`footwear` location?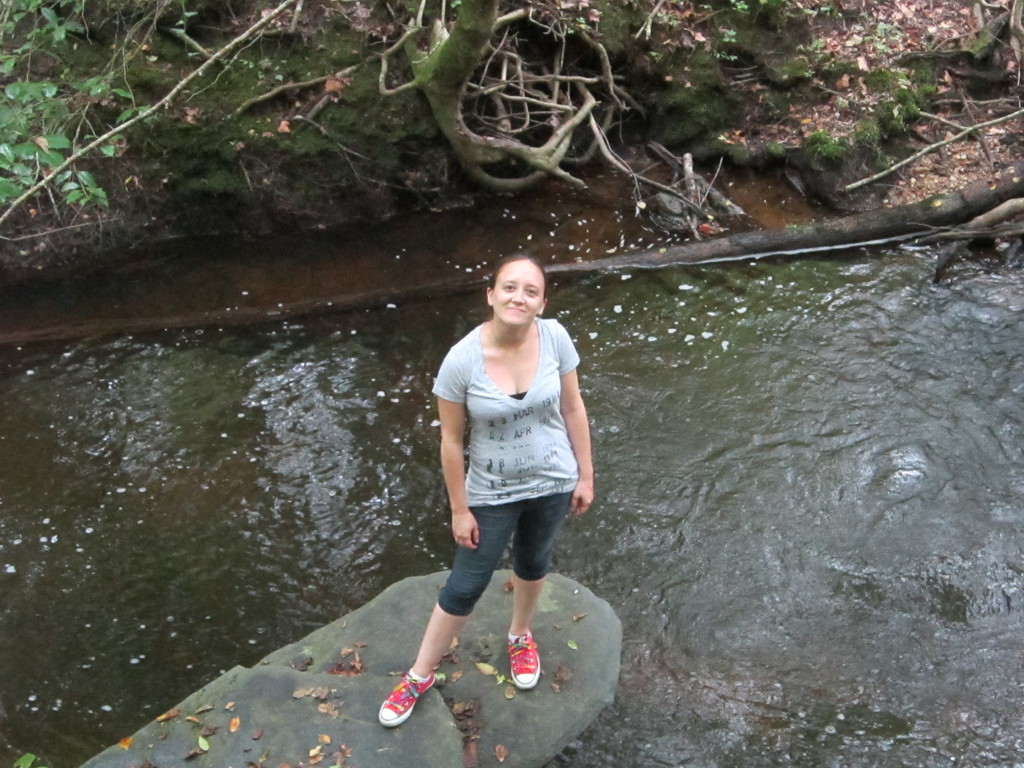
[510, 625, 542, 689]
